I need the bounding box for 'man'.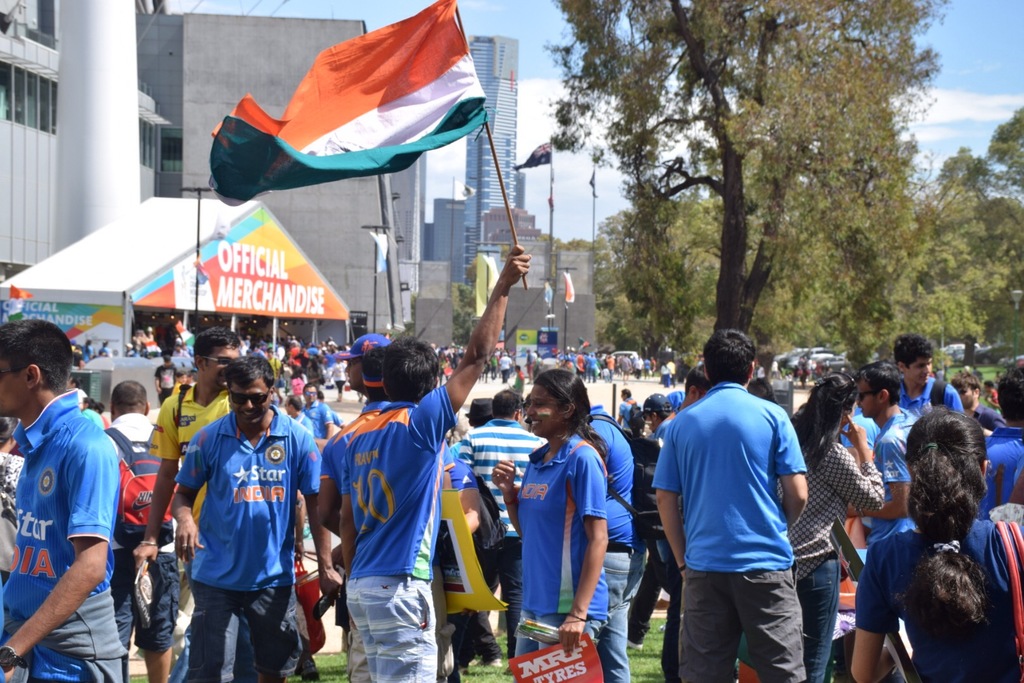
Here it is: <region>316, 331, 390, 532</region>.
